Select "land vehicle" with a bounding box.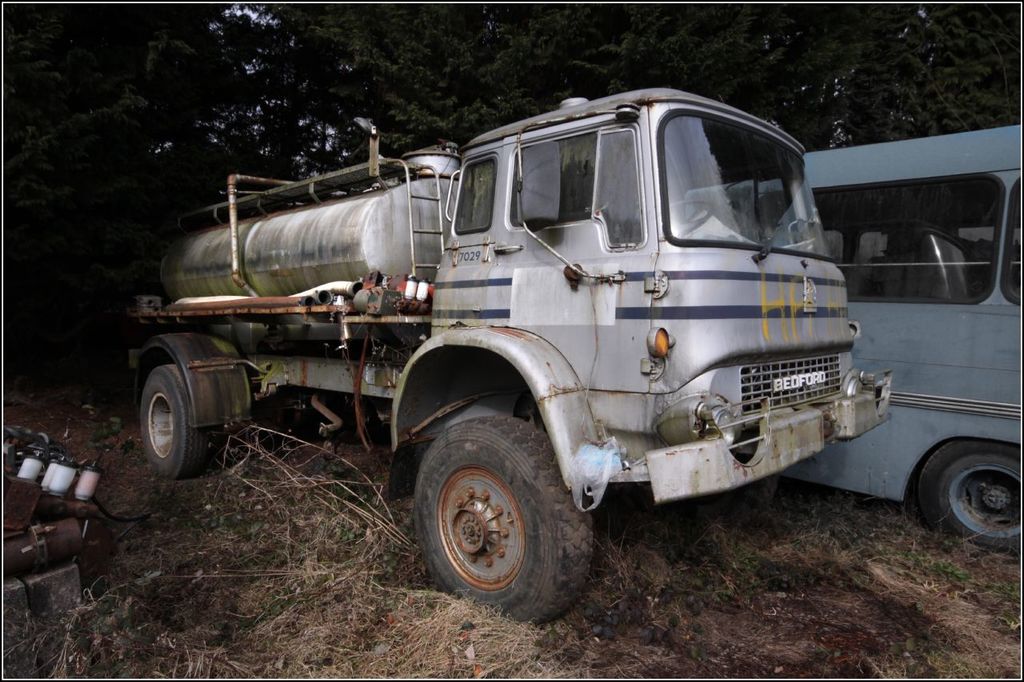
detection(93, 96, 978, 604).
